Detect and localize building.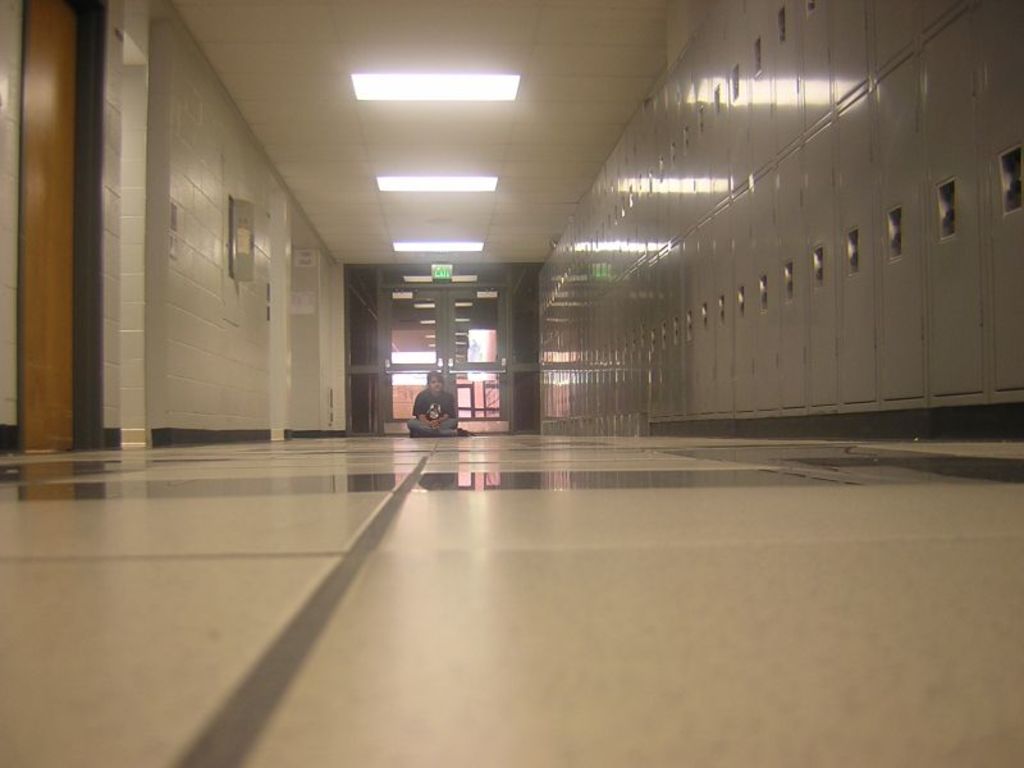
Localized at [0,0,1023,767].
